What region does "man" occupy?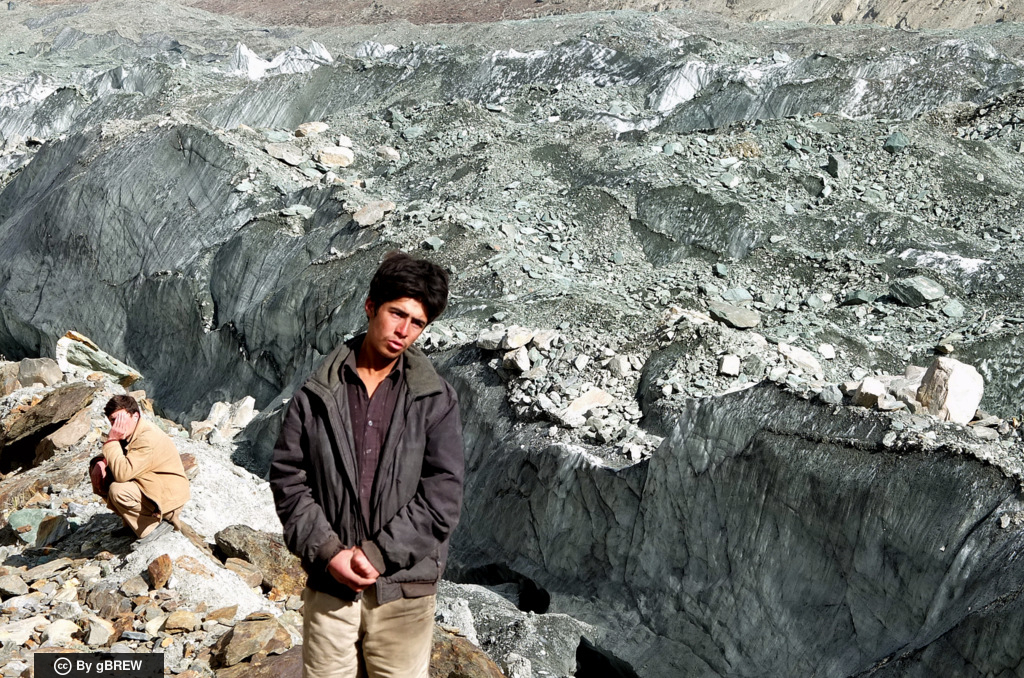
x1=86, y1=394, x2=190, y2=549.
